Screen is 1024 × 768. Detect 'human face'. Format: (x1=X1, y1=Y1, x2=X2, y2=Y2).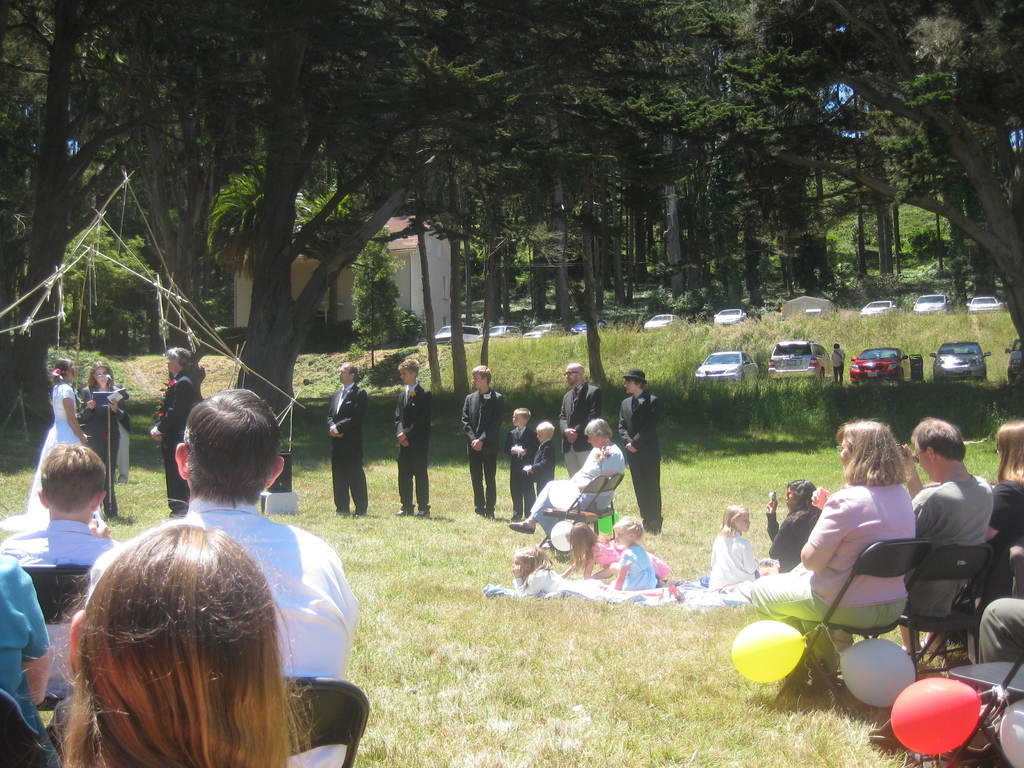
(x1=909, y1=440, x2=934, y2=478).
